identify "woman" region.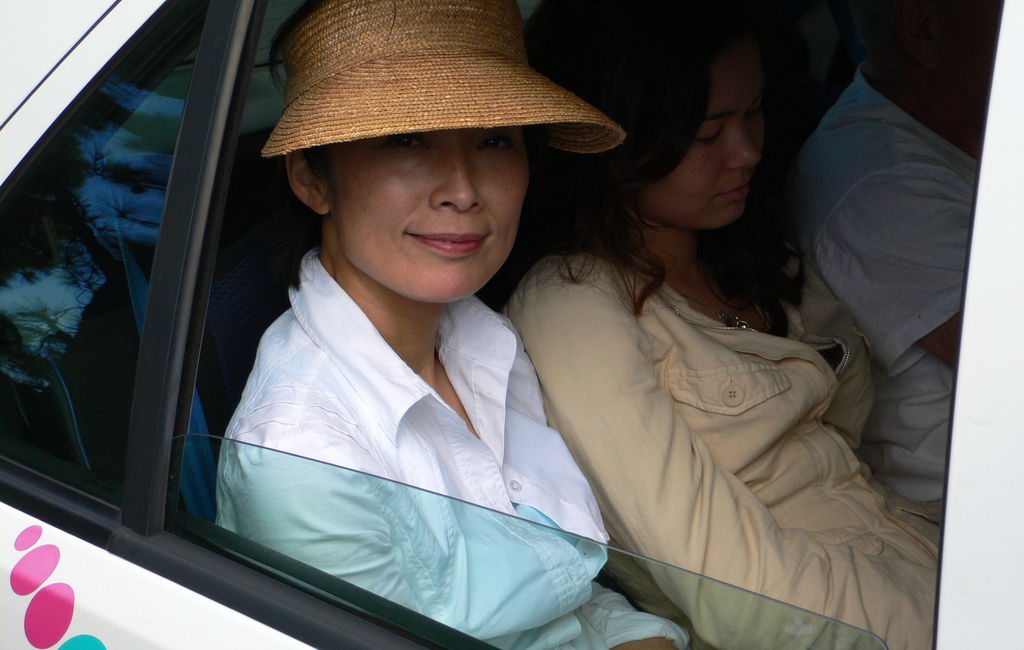
Region: (205, 0, 701, 649).
